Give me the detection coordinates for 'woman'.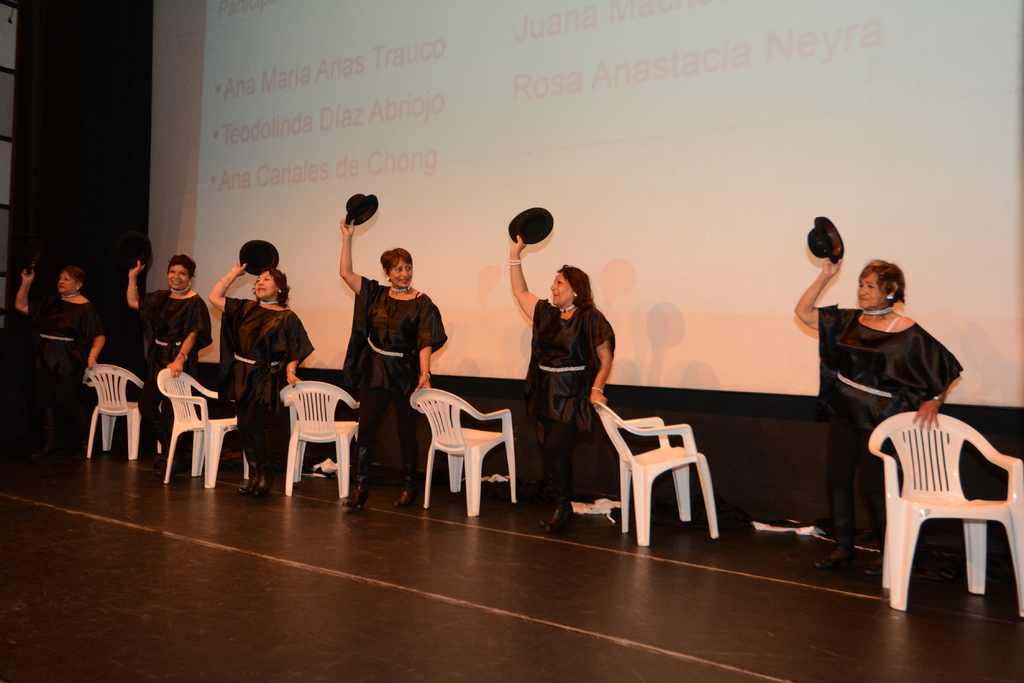
detection(205, 255, 316, 494).
